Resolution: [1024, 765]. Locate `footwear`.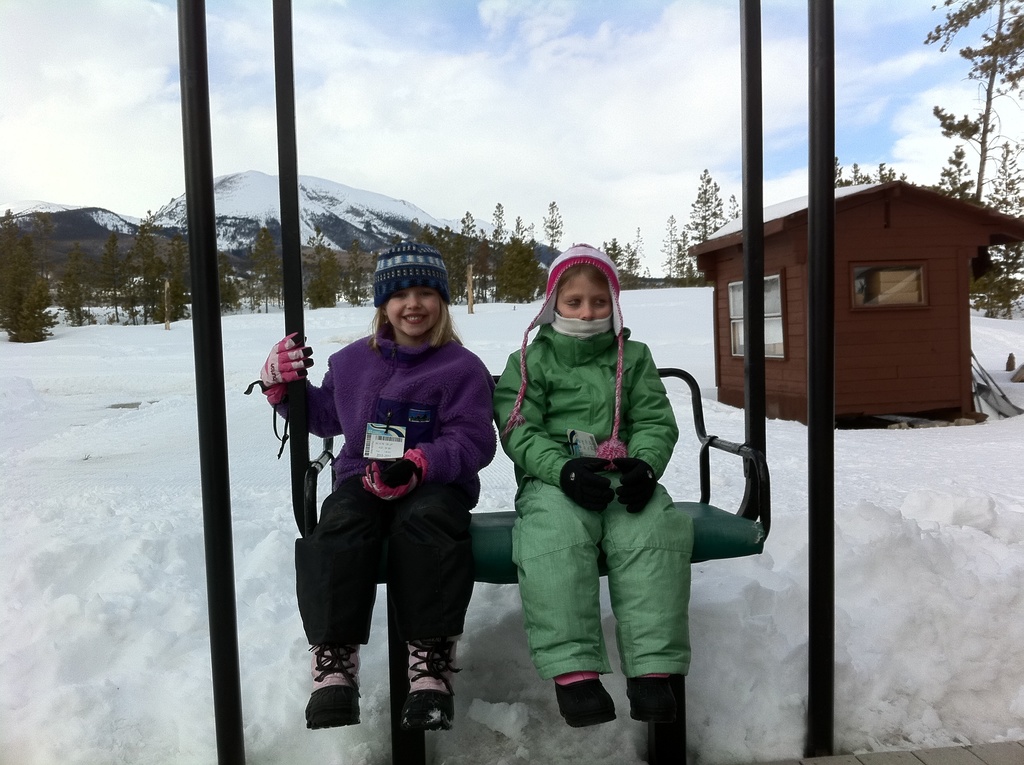
553/672/625/741.
